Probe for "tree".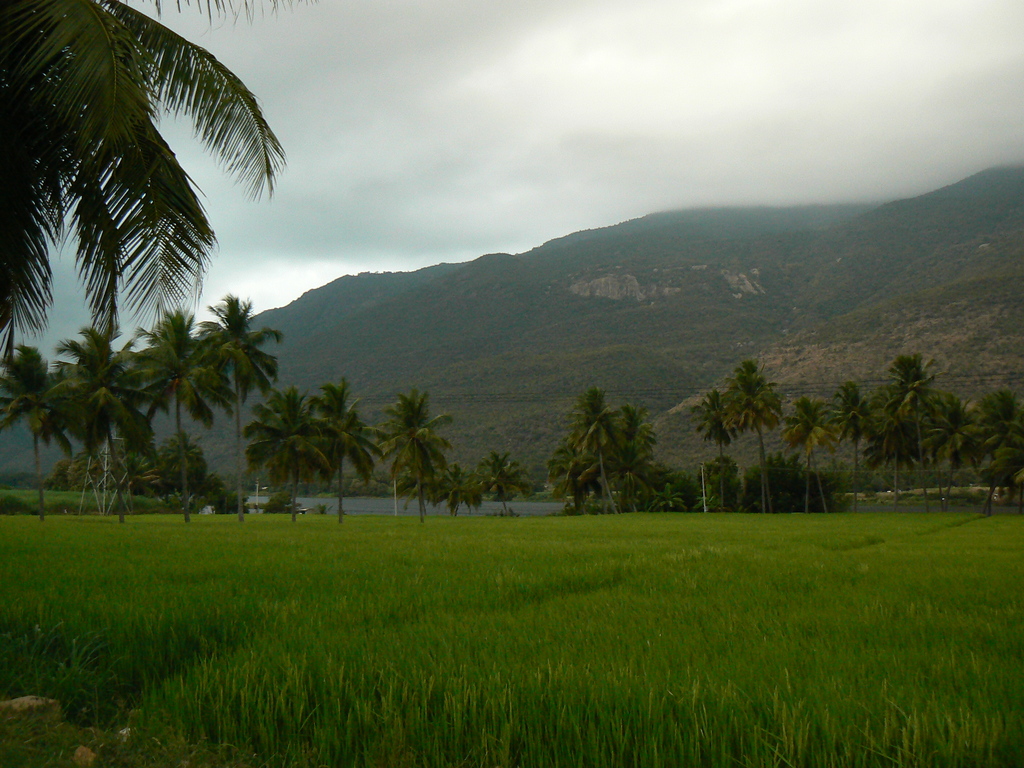
Probe result: 377,390,454,521.
